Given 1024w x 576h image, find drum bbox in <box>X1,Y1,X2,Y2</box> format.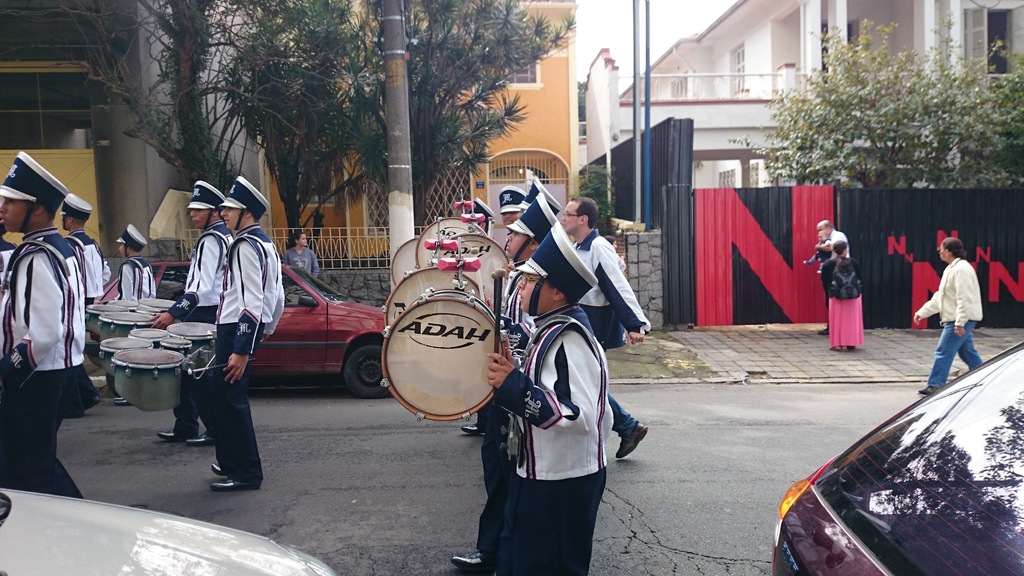
<box>390,236,419,287</box>.
